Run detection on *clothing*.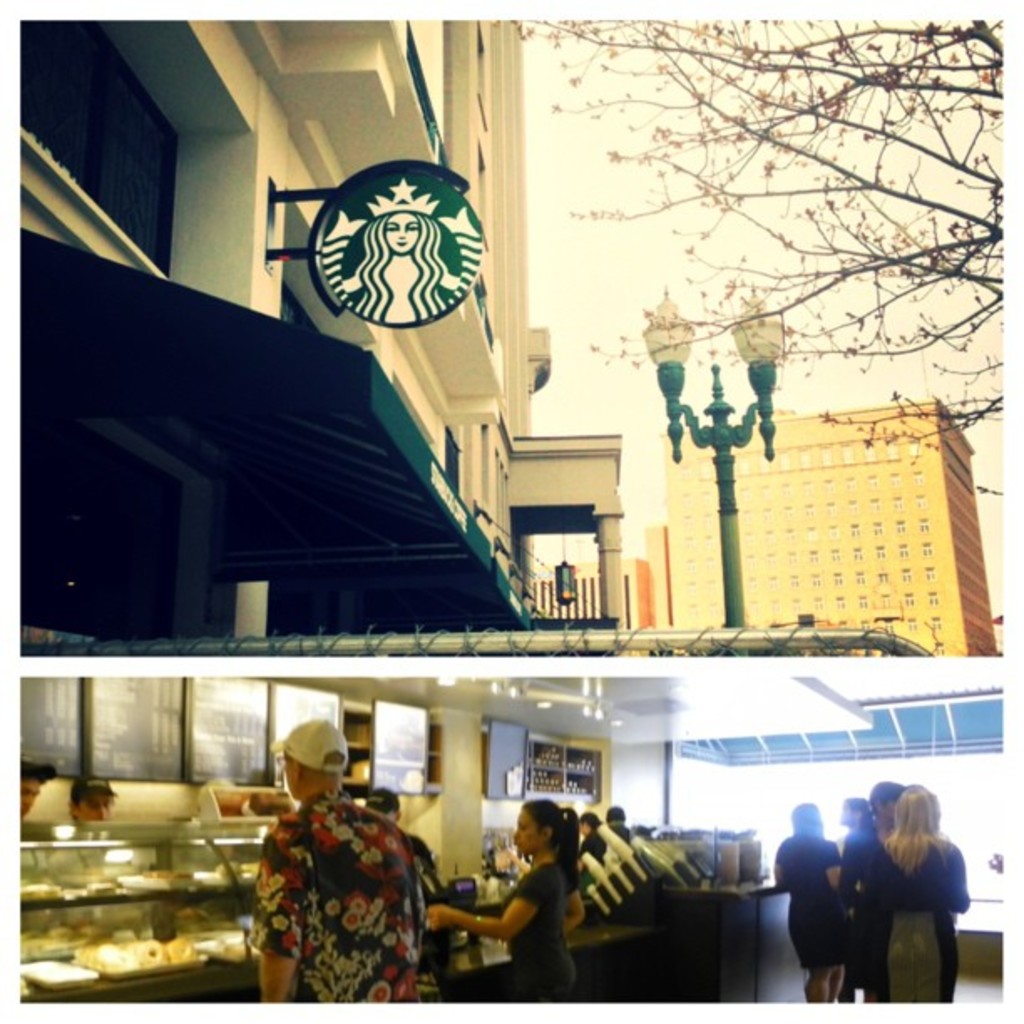
Result: {"left": 872, "top": 835, "right": 974, "bottom": 1002}.
